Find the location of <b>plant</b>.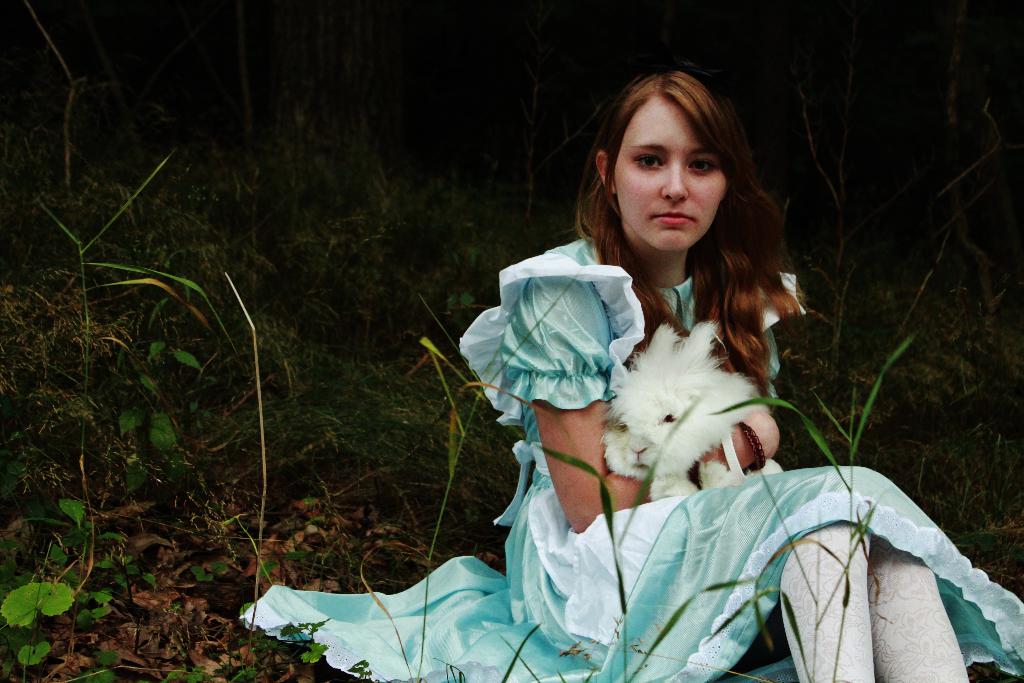
Location: [x1=0, y1=580, x2=81, y2=629].
